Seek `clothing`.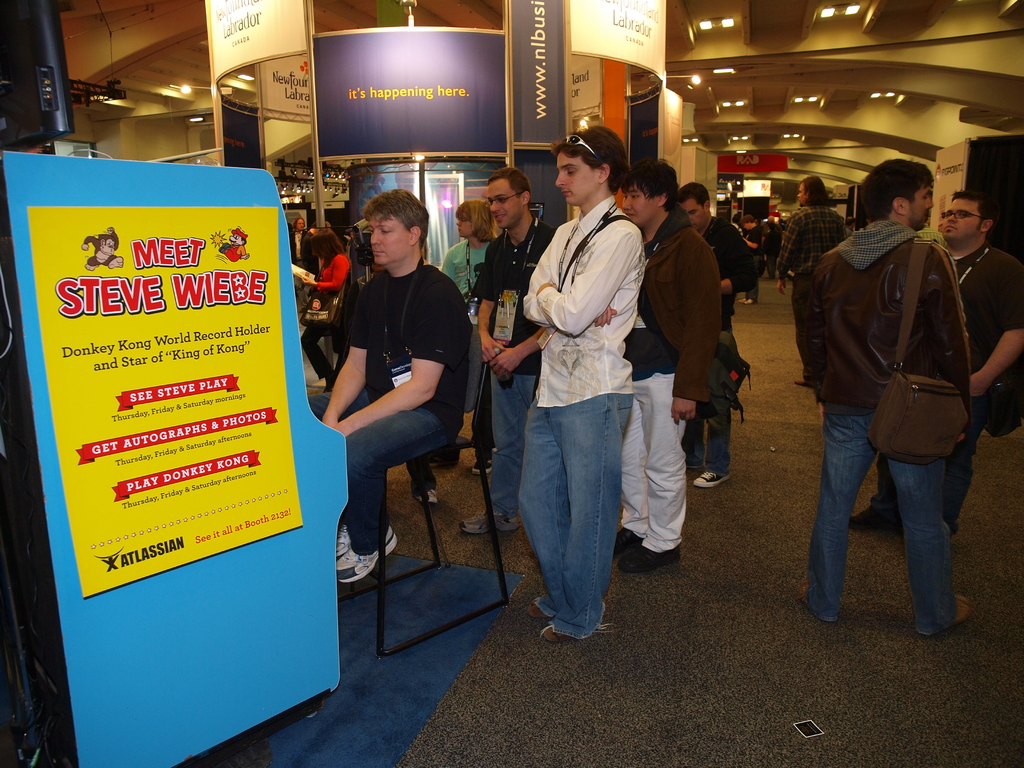
[left=302, top=244, right=363, bottom=372].
